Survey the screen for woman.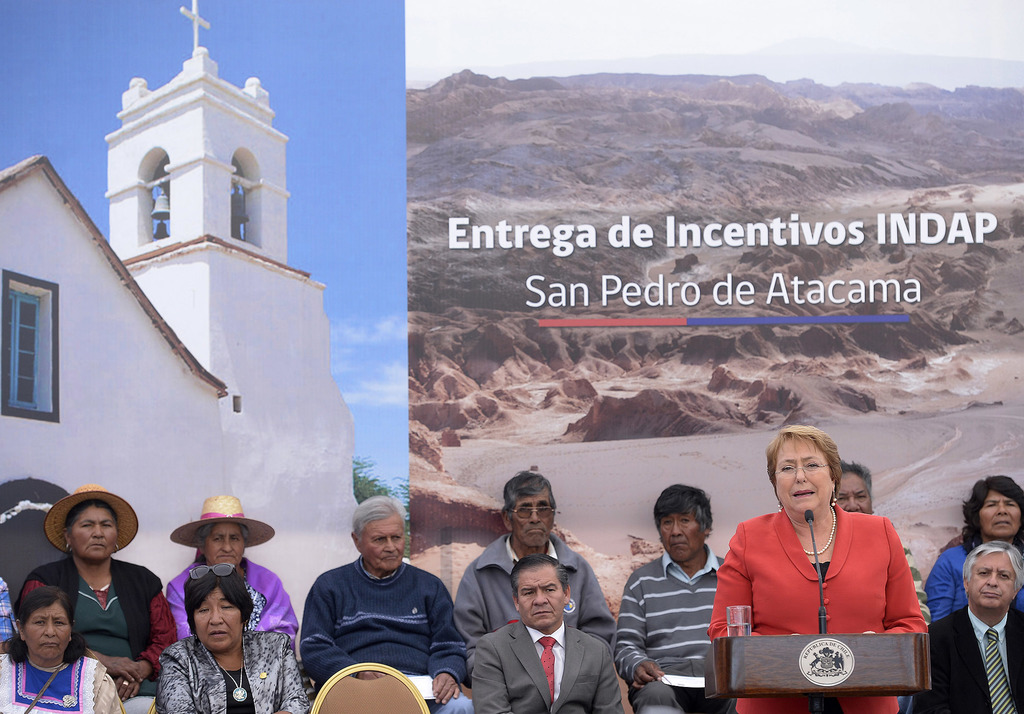
Survey found: (0,584,130,713).
